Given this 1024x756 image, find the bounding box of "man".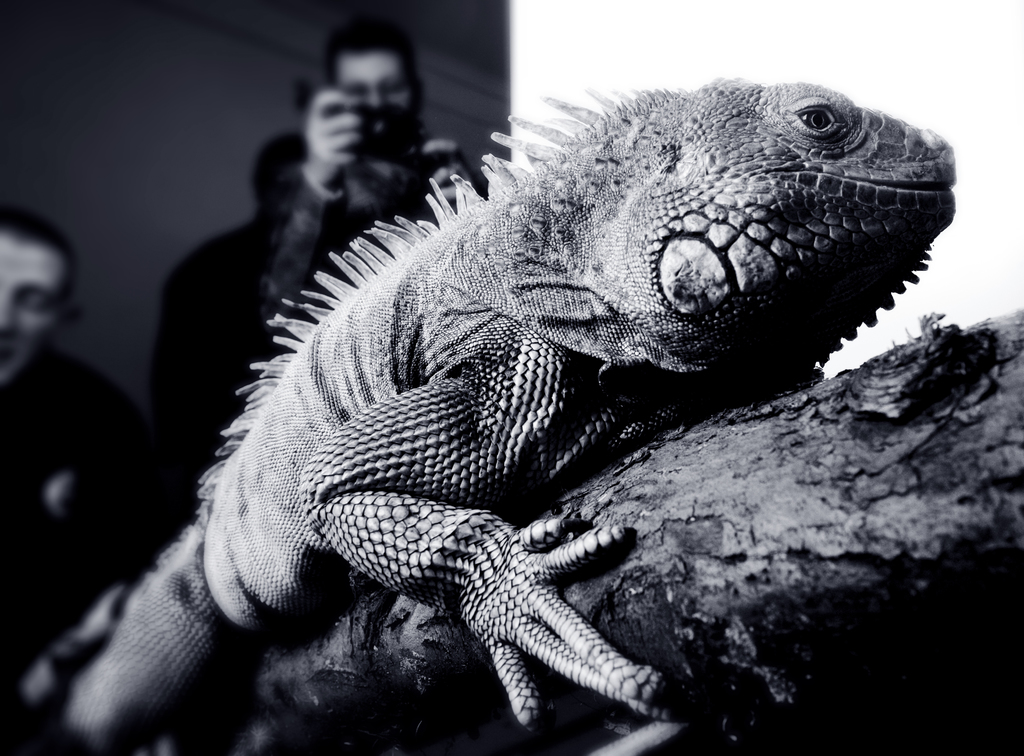
region(145, 127, 314, 462).
